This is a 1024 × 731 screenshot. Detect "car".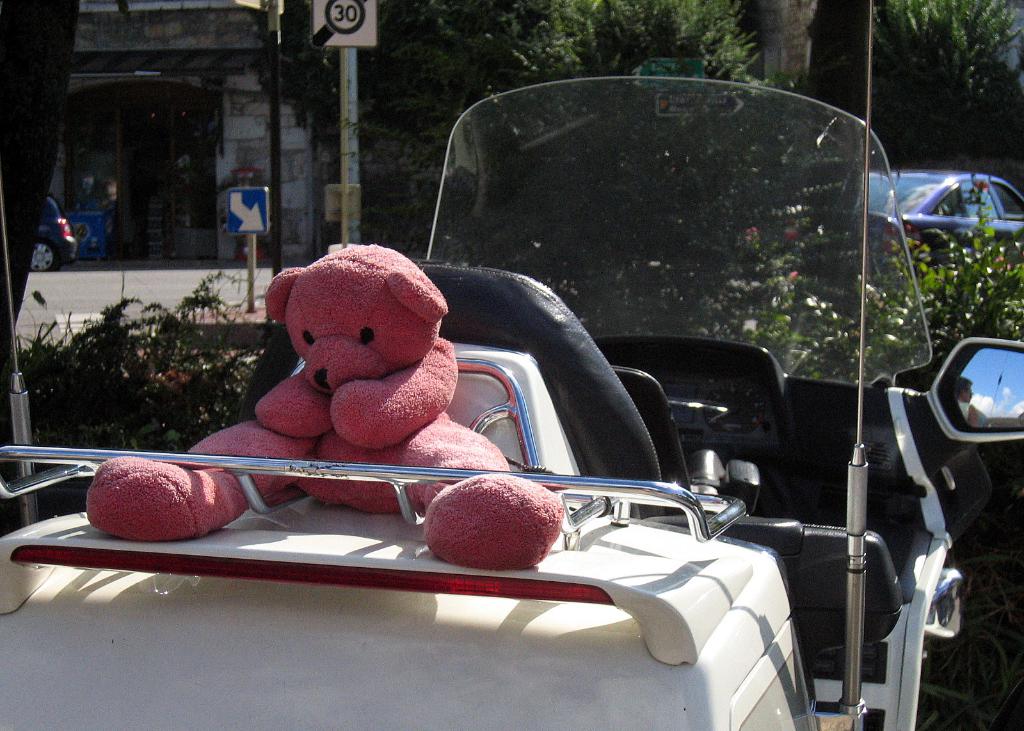
x1=29 y1=193 x2=76 y2=273.
